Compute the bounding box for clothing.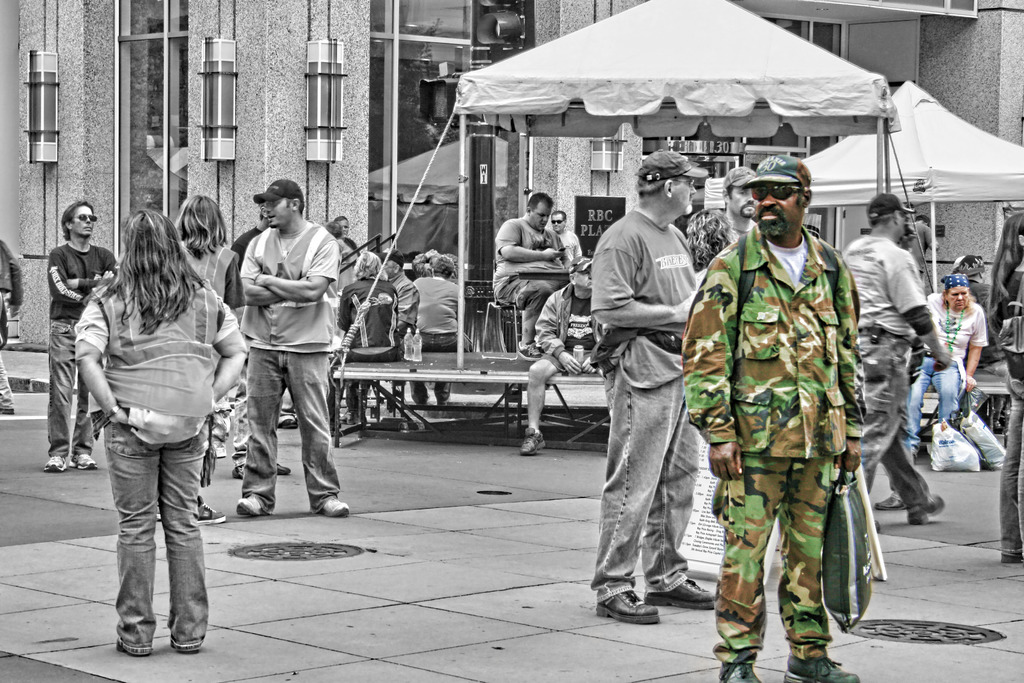
box=[47, 240, 116, 456].
